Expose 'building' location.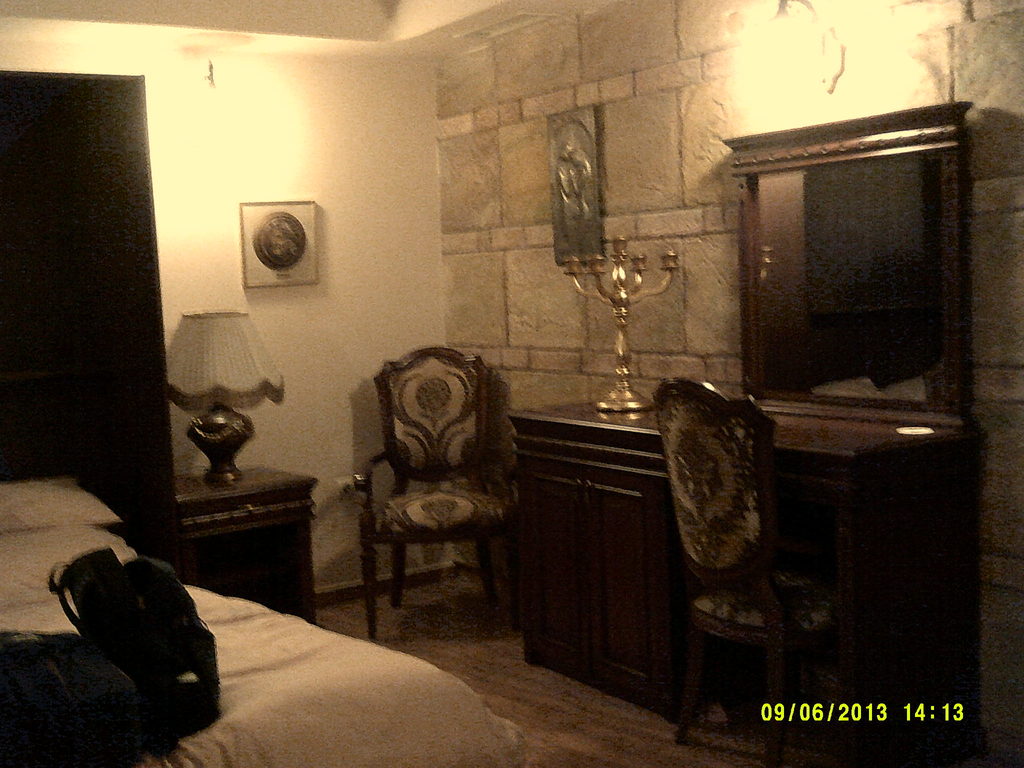
Exposed at [0, 0, 1023, 767].
